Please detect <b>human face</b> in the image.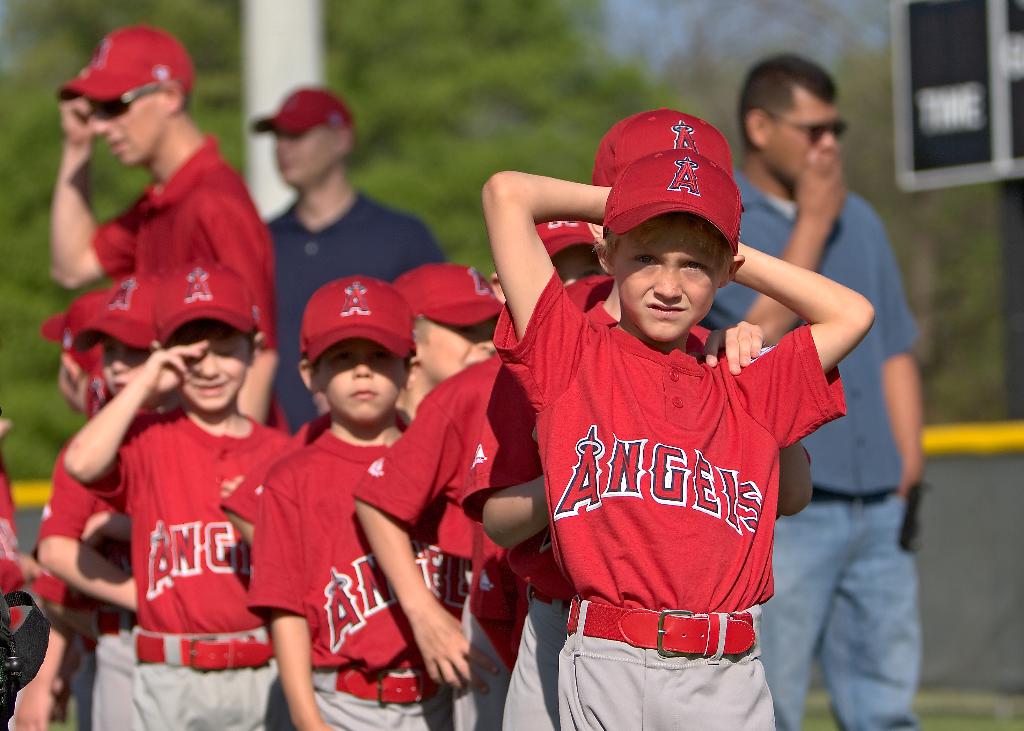
bbox(317, 344, 412, 424).
